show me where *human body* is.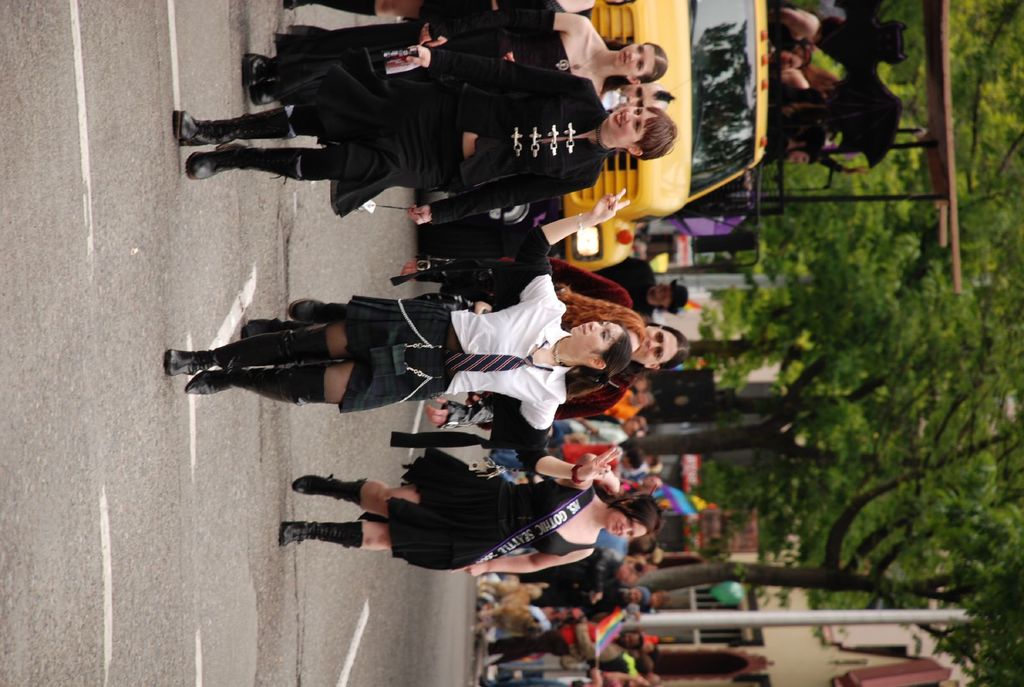
*human body* is at region(237, 6, 670, 105).
